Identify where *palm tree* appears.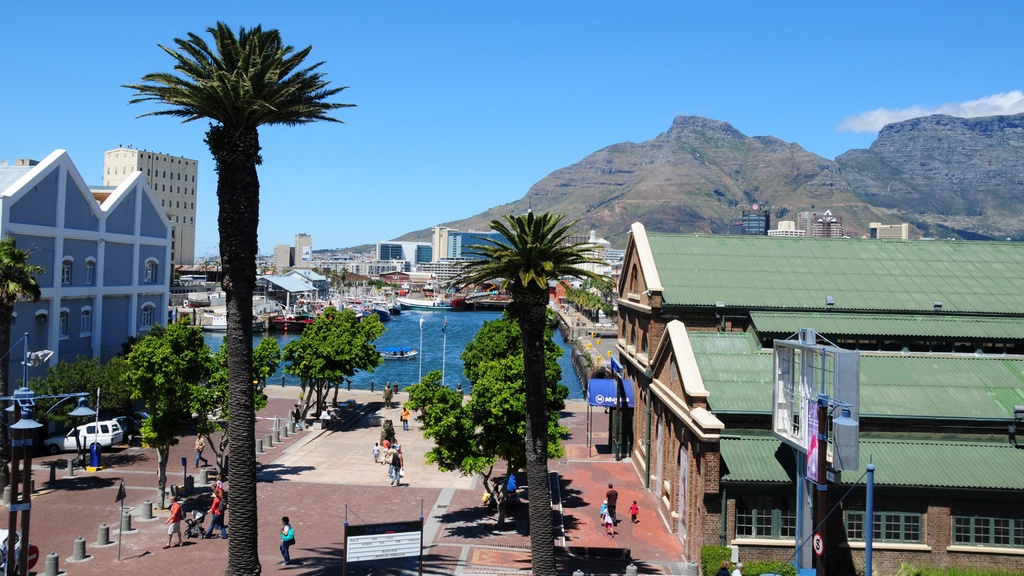
Appears at region(482, 211, 571, 552).
